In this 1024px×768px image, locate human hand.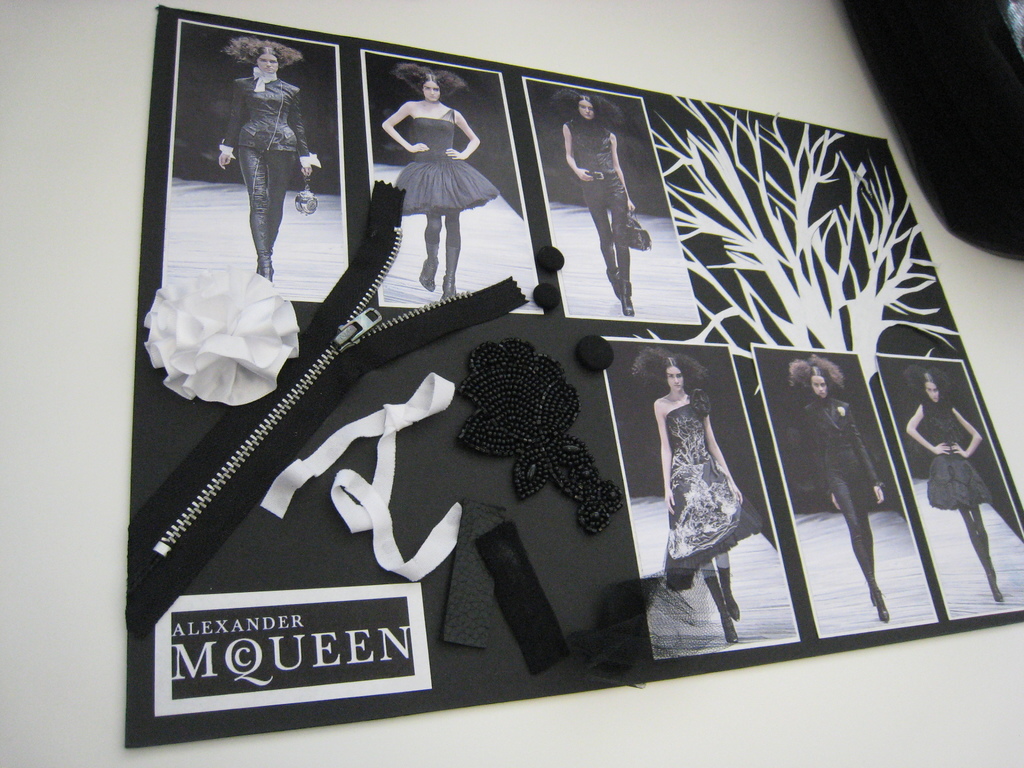
Bounding box: [left=664, top=487, right=677, bottom=515].
